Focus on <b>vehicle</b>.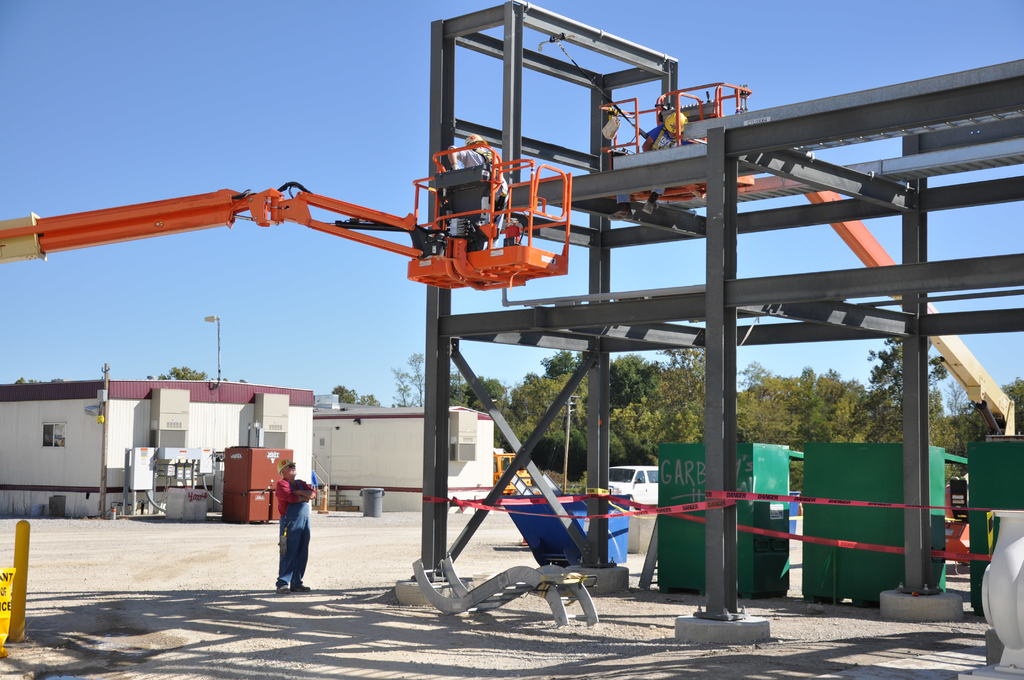
Focused at x1=608, y1=465, x2=657, y2=507.
